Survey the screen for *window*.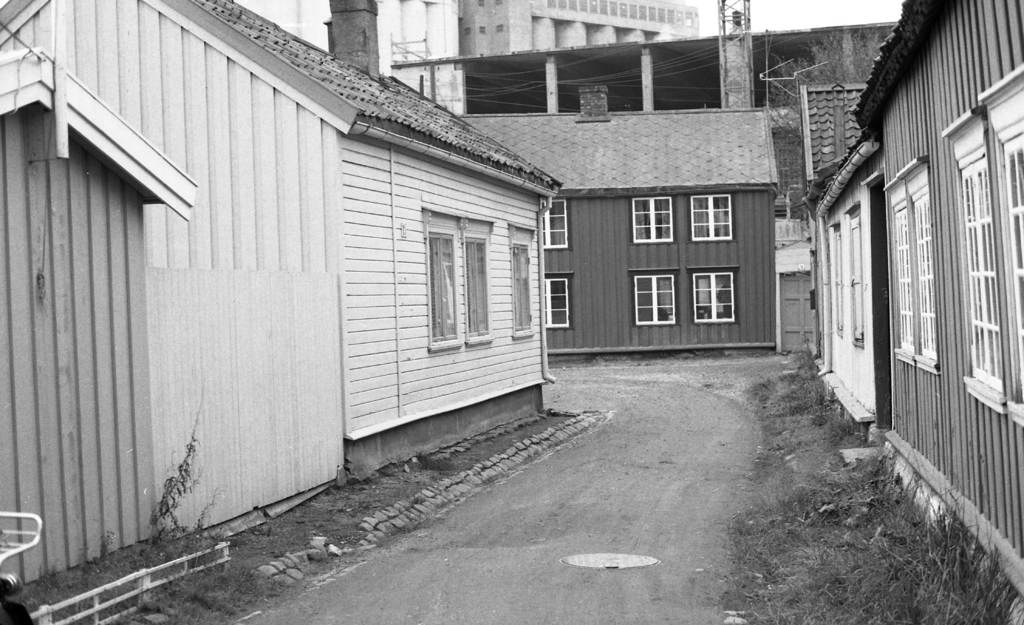
Survey found: {"x1": 417, "y1": 202, "x2": 465, "y2": 357}.
